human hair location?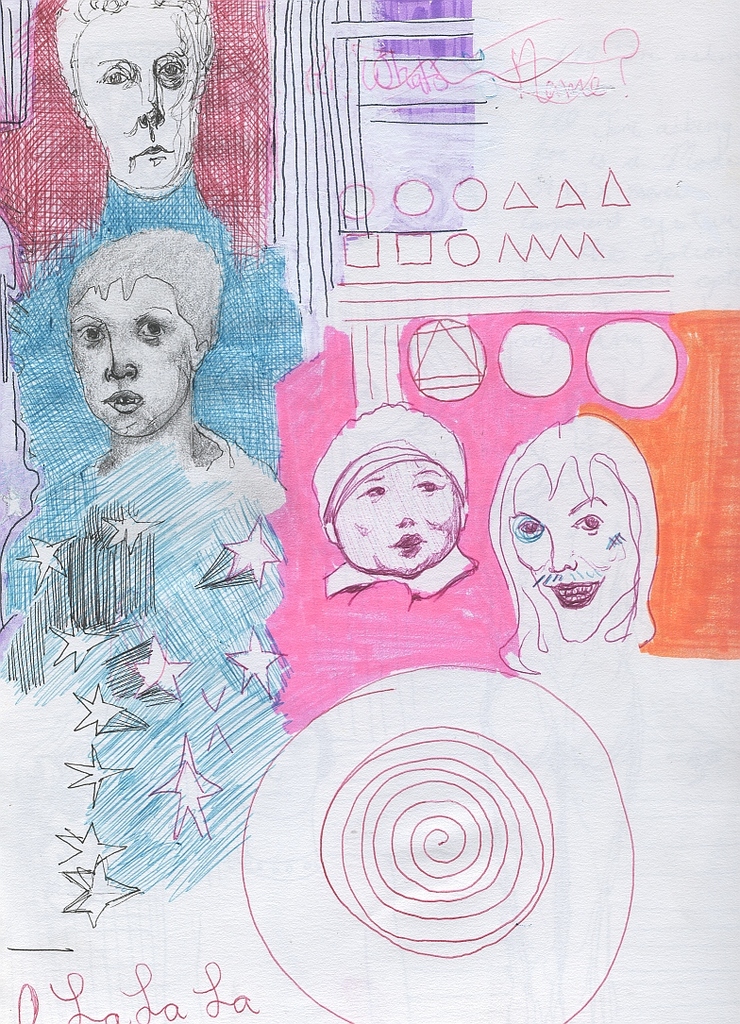
64/223/214/366
